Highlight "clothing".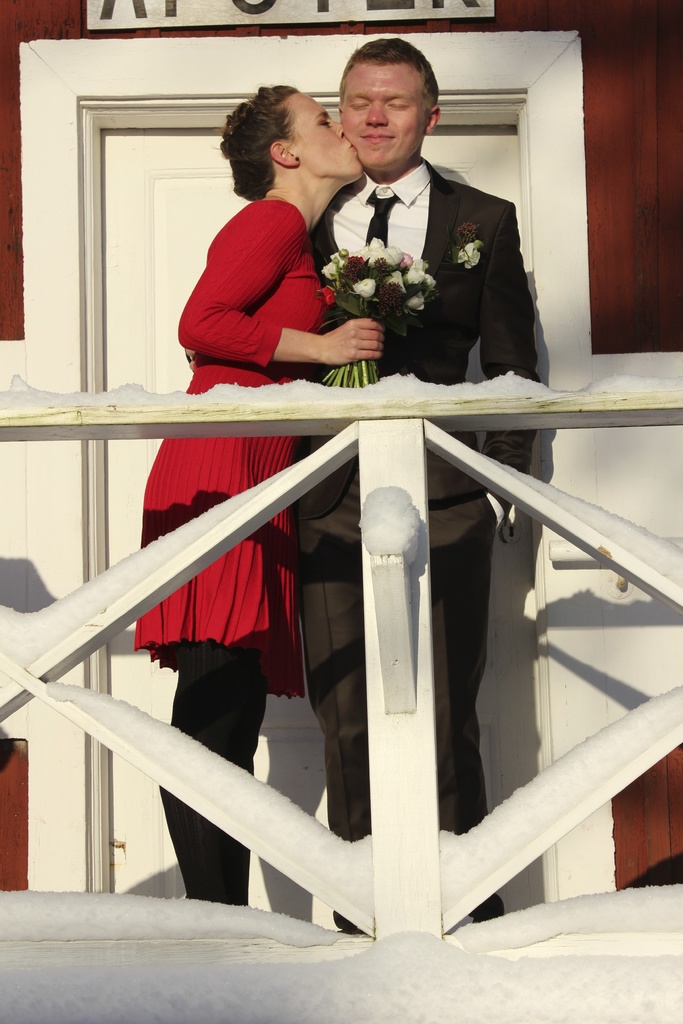
Highlighted region: [135, 197, 329, 690].
